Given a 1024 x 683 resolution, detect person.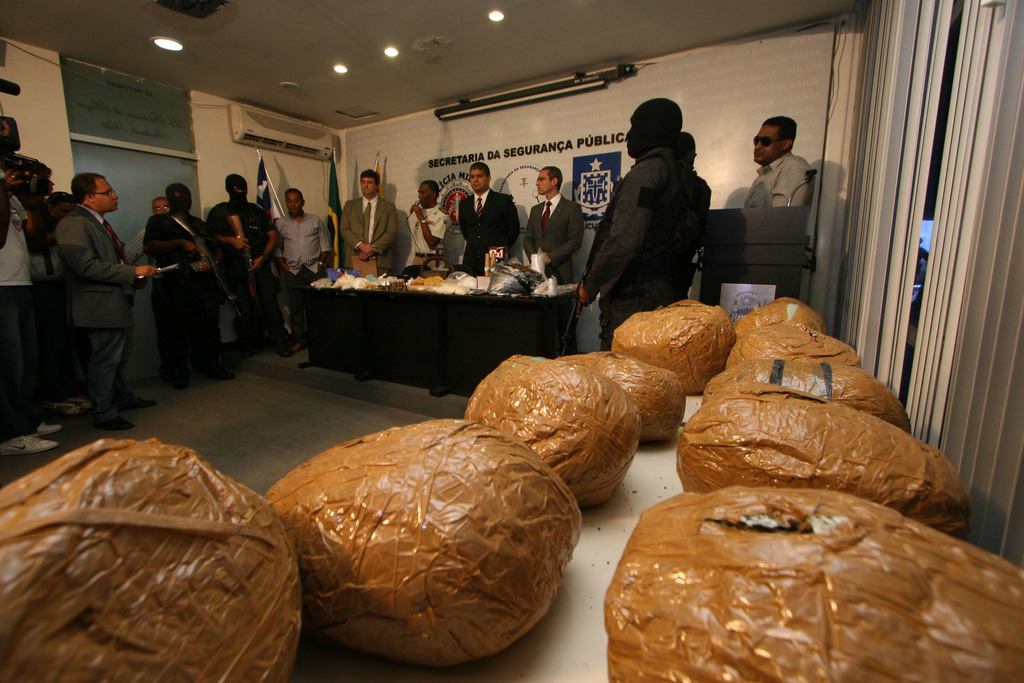
left=205, top=172, right=285, bottom=357.
